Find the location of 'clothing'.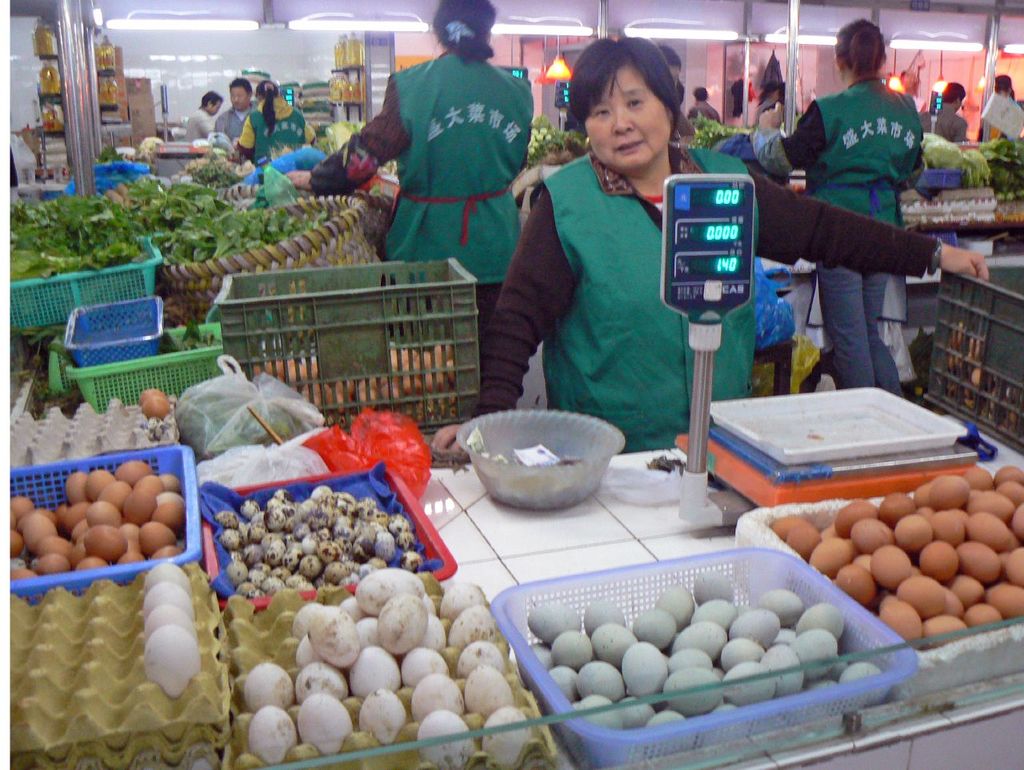
Location: 738,84,922,393.
